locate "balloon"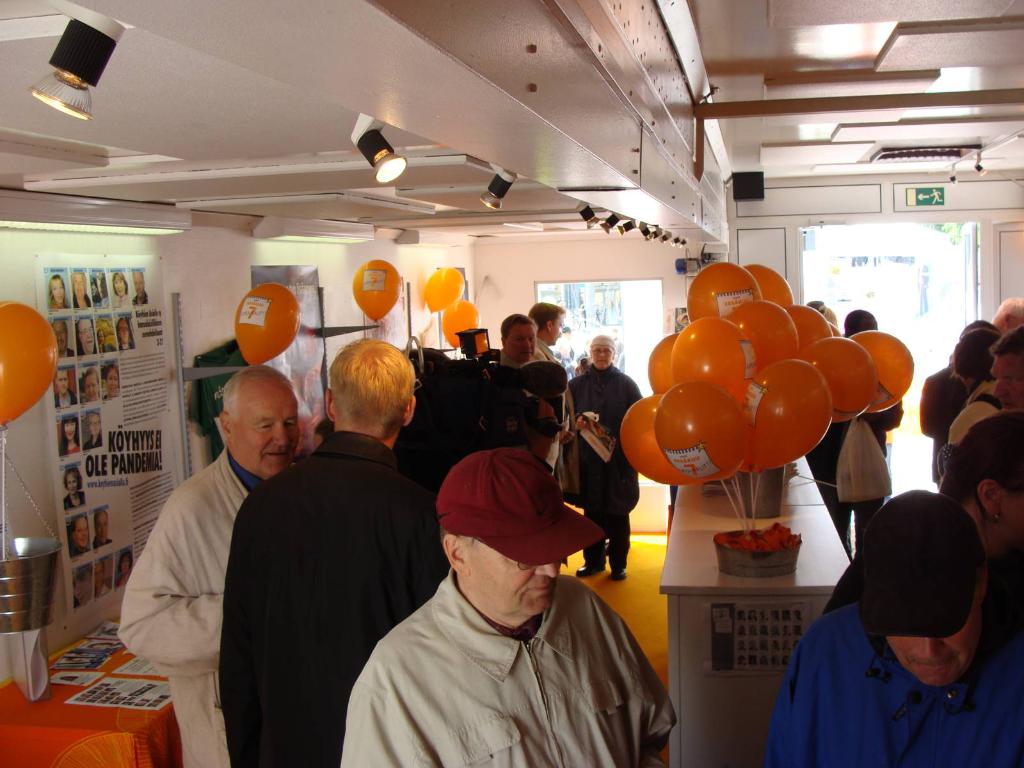
l=350, t=258, r=401, b=323
